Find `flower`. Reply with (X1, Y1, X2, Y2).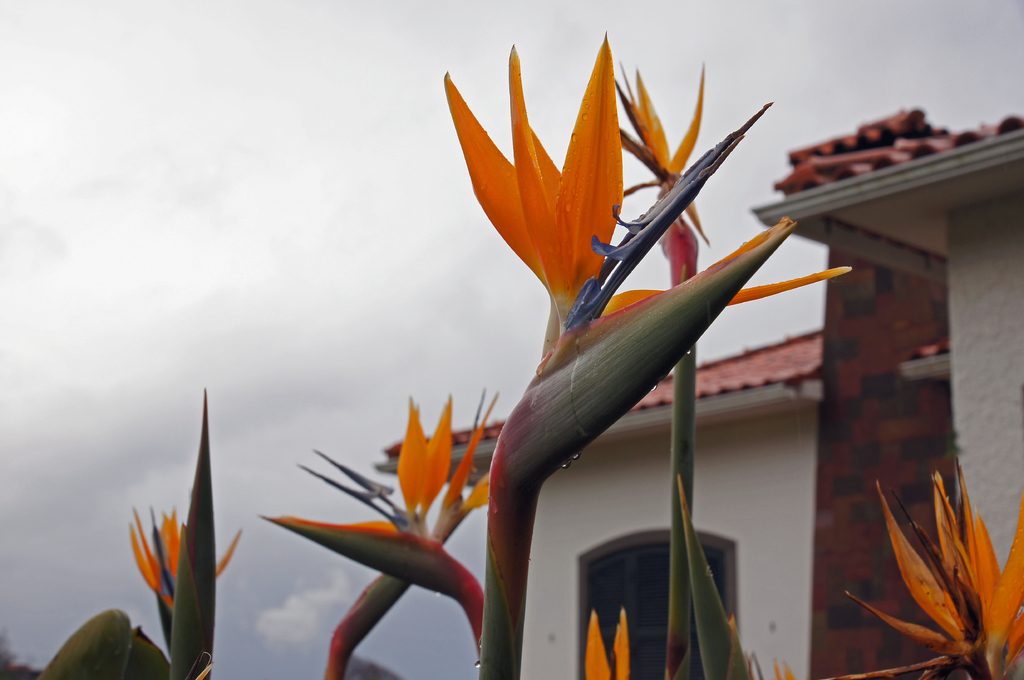
(833, 463, 1023, 679).
